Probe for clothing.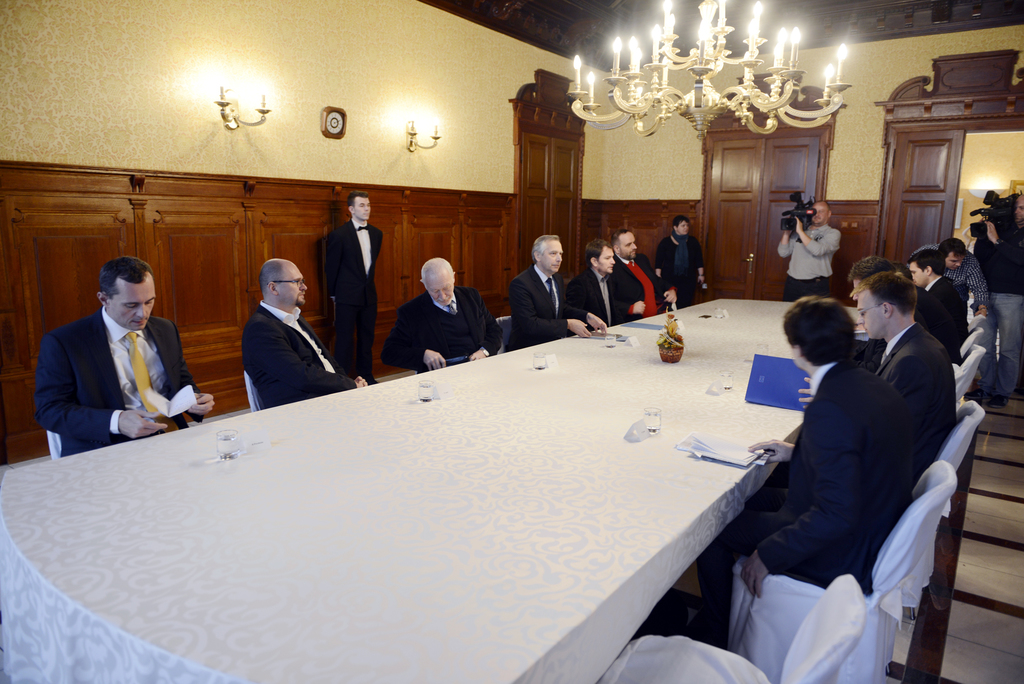
Probe result: bbox=(615, 252, 666, 316).
